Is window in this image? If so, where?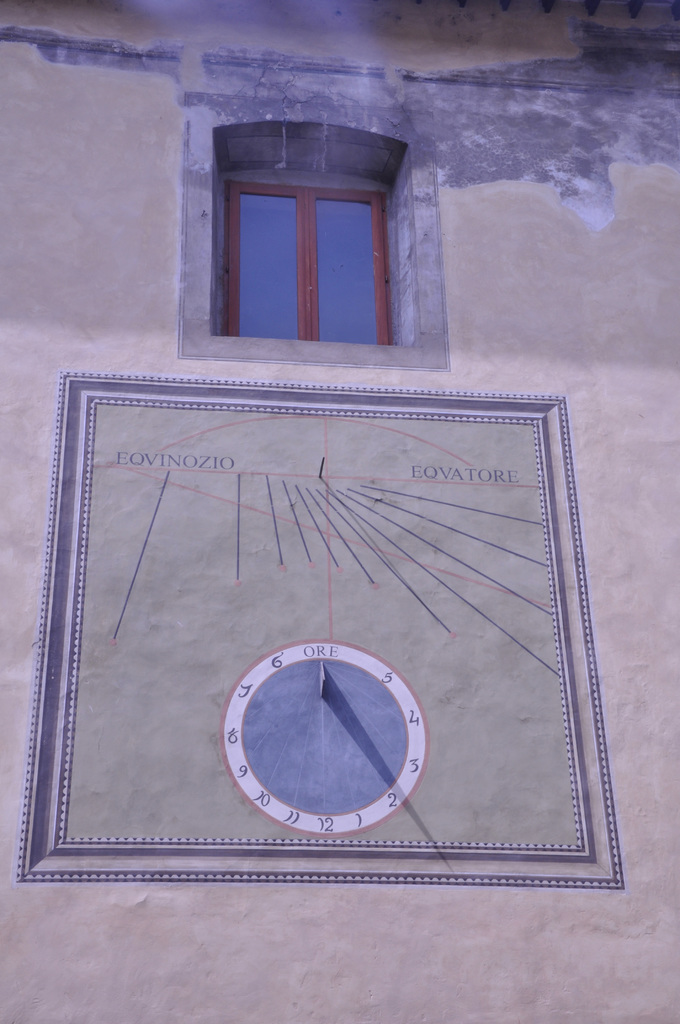
Yes, at 212 111 402 346.
